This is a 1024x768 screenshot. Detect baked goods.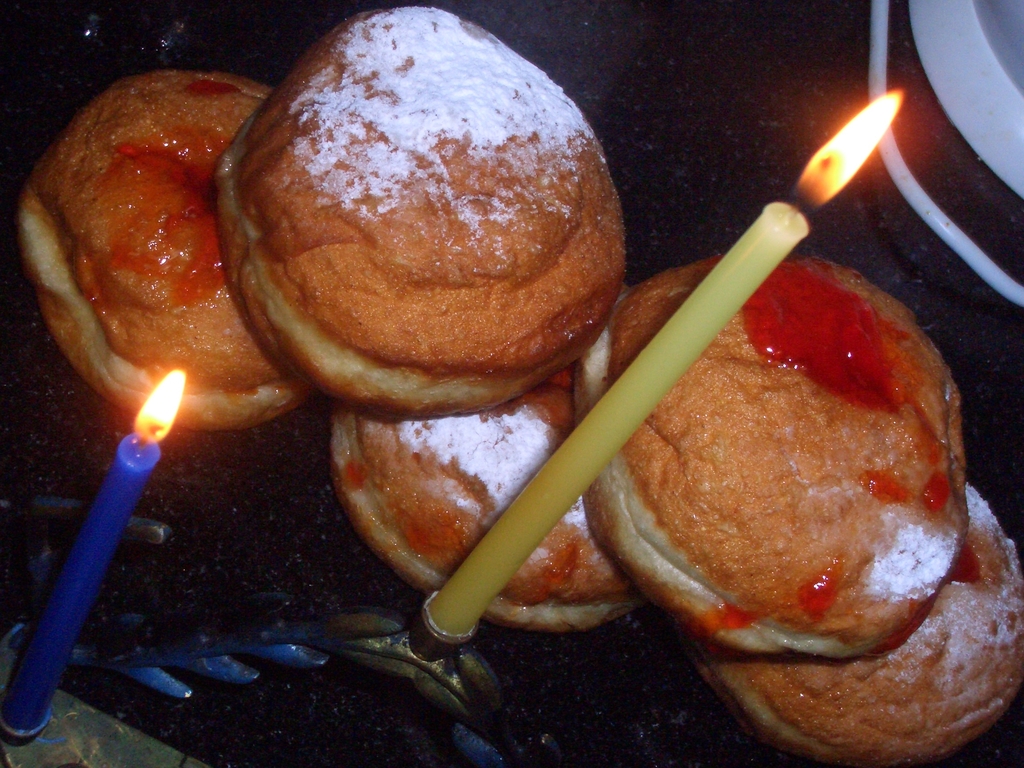
detection(18, 70, 324, 430).
